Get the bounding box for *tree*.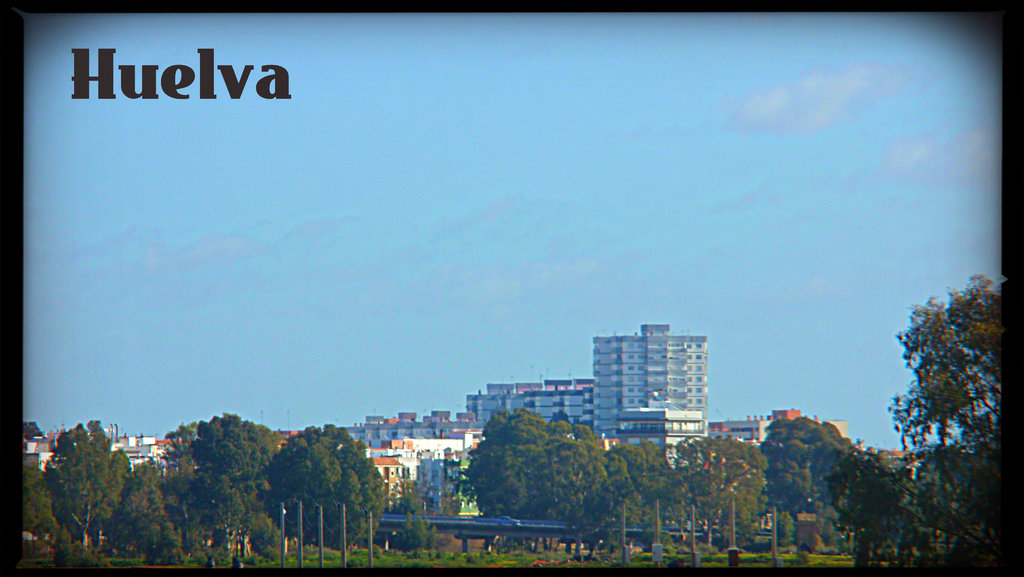
449 405 526 549.
